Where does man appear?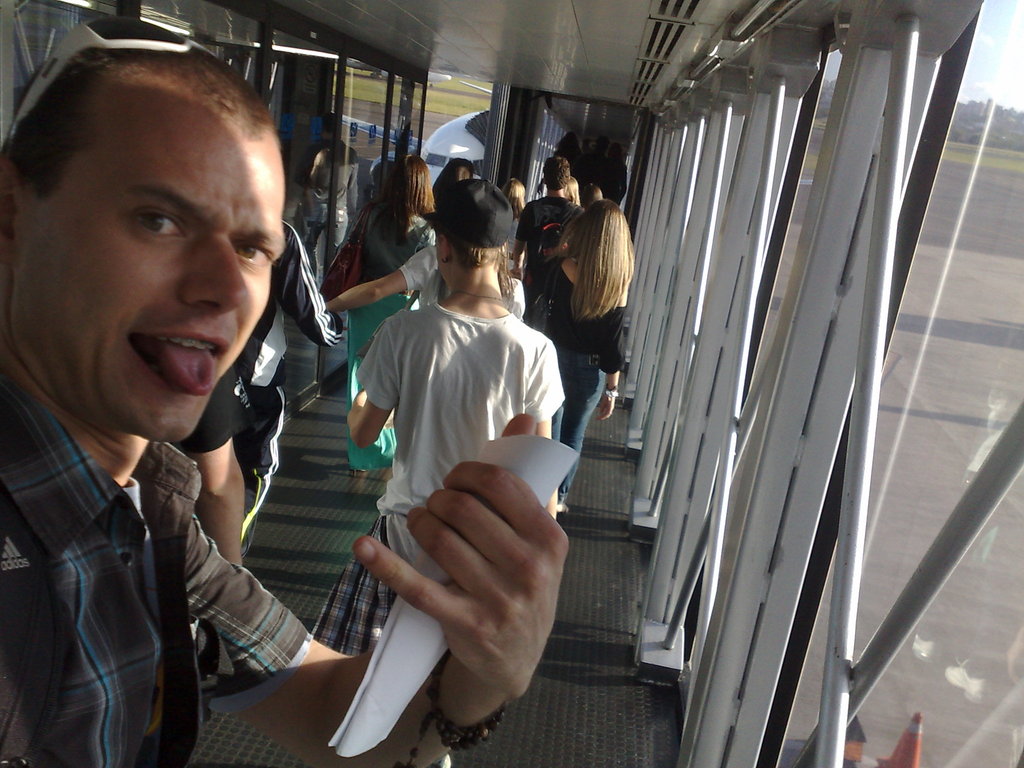
Appears at bbox=[508, 159, 579, 352].
